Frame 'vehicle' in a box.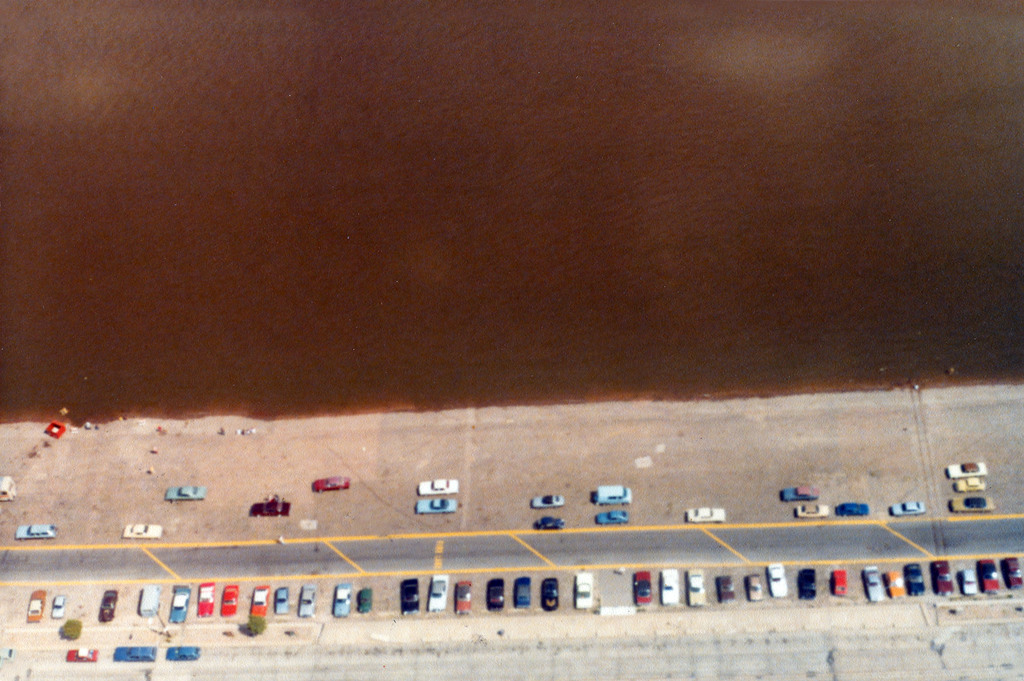
locate(594, 507, 628, 527).
